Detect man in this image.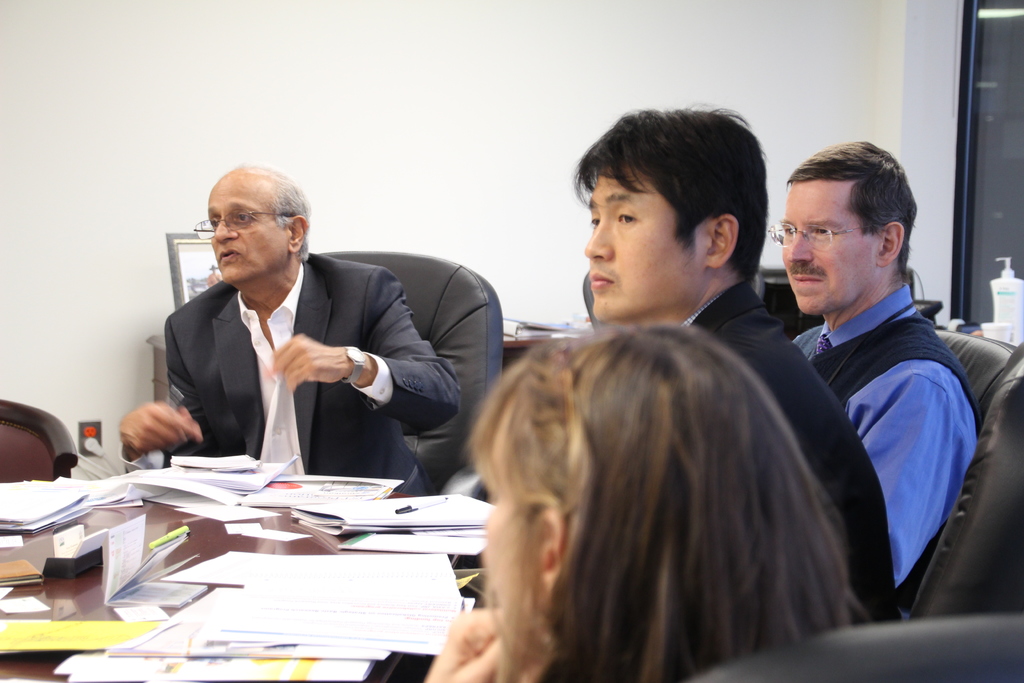
Detection: bbox=[572, 99, 905, 626].
